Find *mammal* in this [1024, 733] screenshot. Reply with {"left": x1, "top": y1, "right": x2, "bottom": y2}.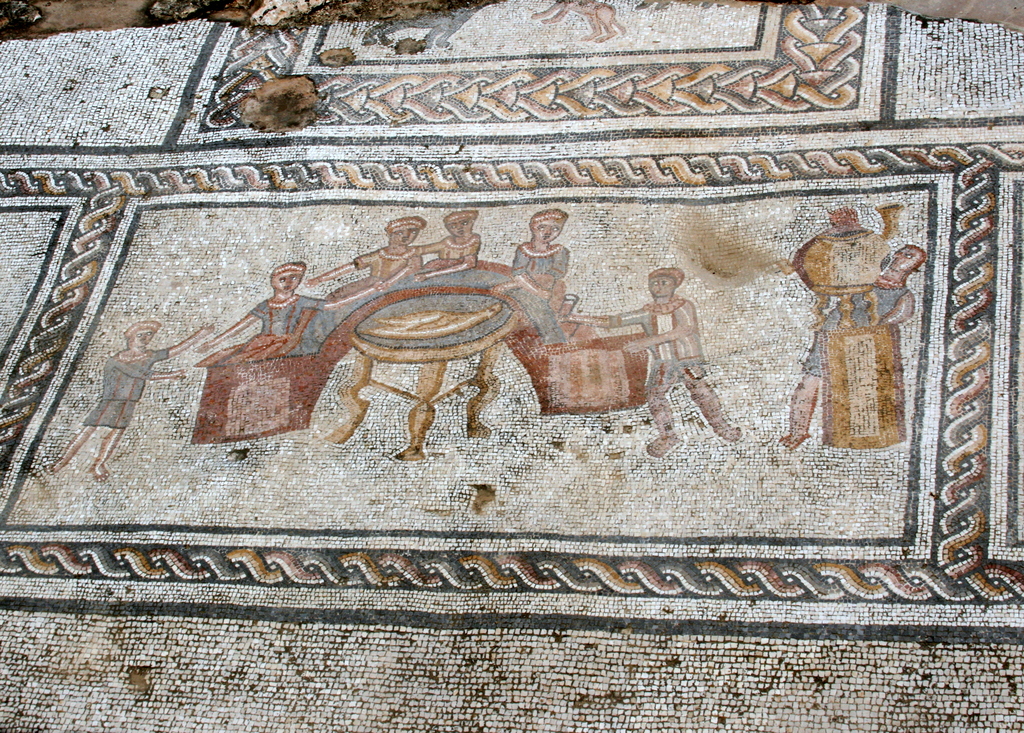
{"left": 51, "top": 321, "right": 213, "bottom": 482}.
